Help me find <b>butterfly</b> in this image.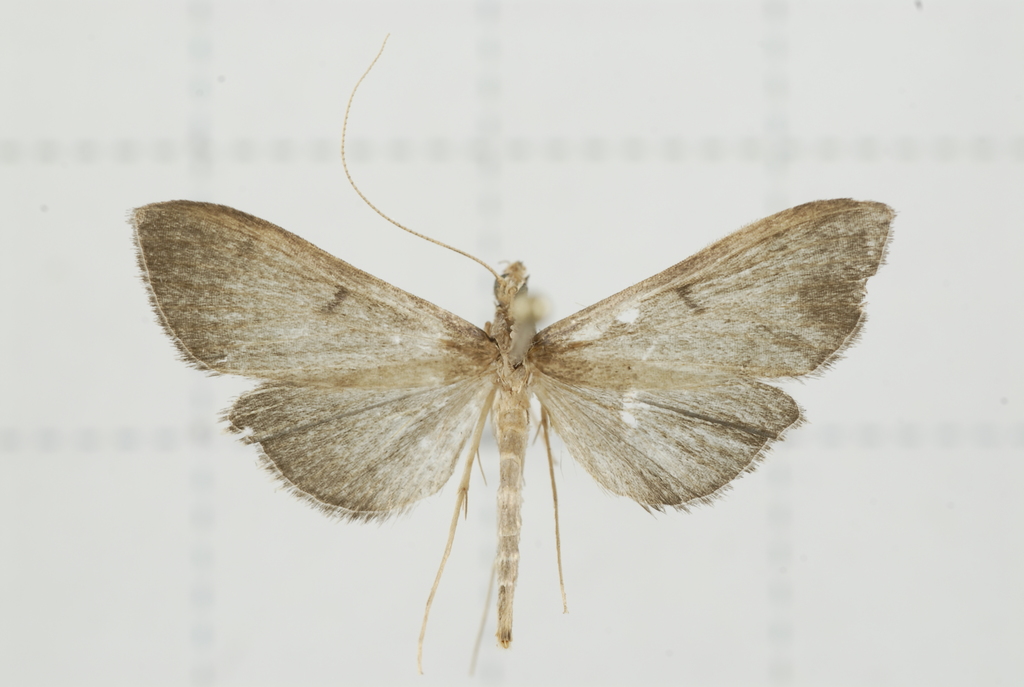
Found it: 129:36:896:677.
